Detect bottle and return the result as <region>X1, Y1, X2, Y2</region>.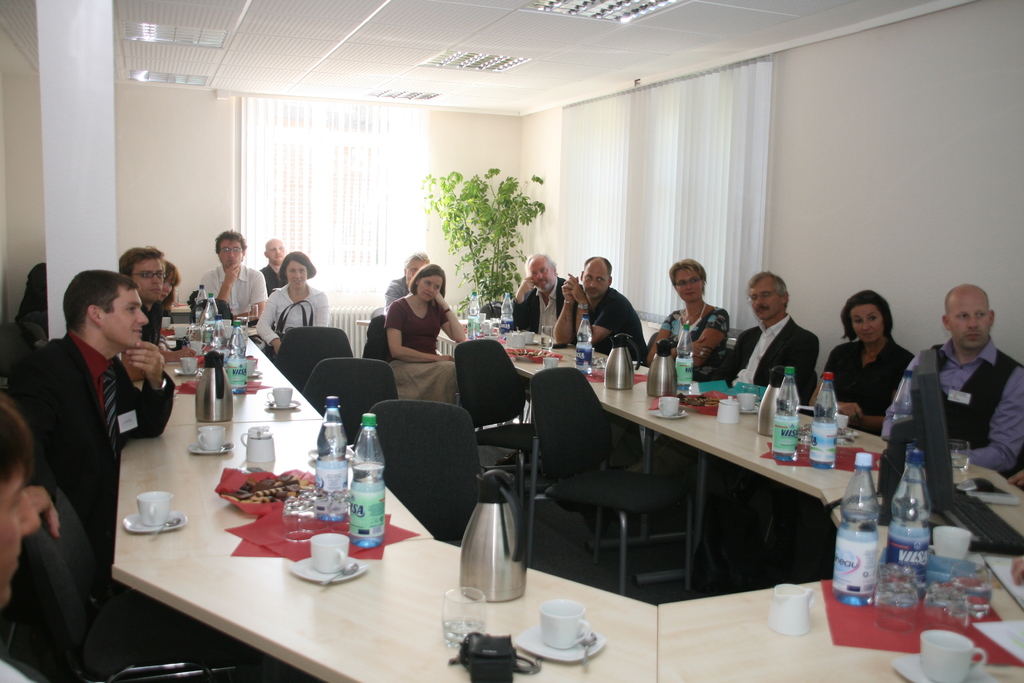
<region>764, 357, 810, 459</region>.
